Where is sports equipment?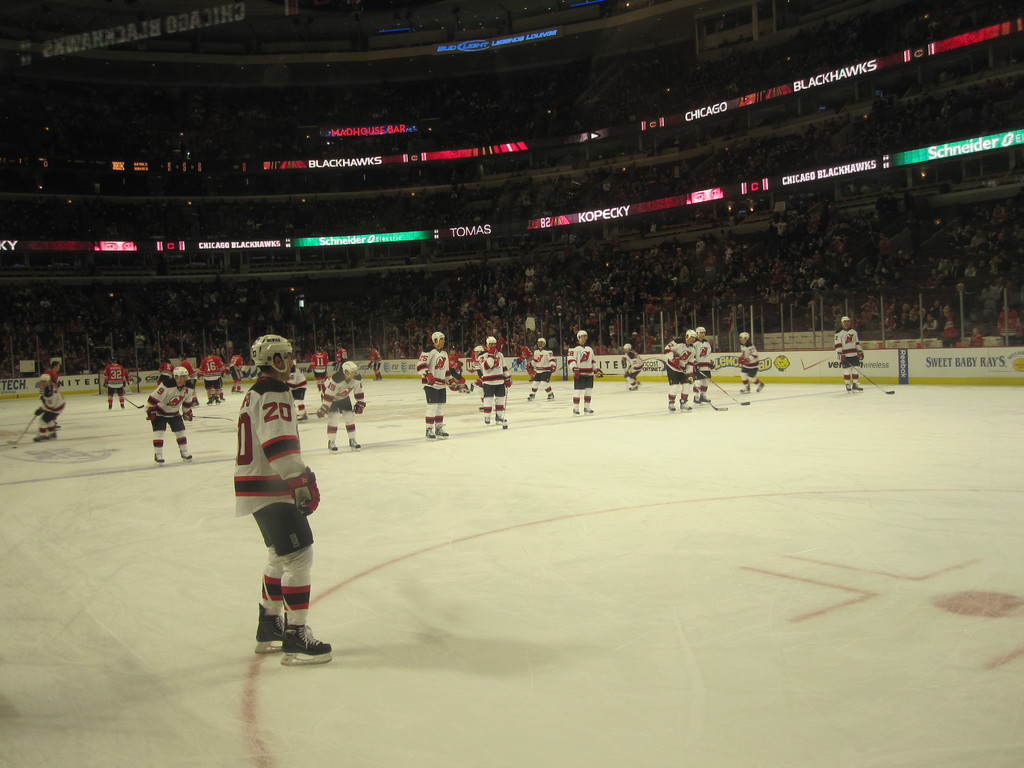
l=857, t=350, r=865, b=360.
